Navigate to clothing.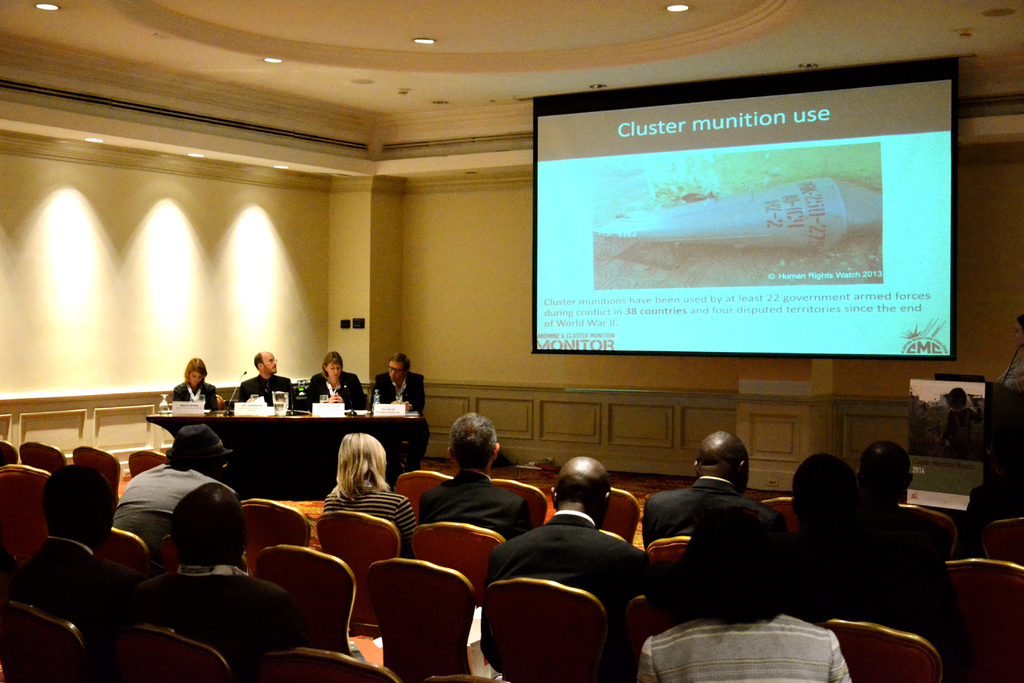
Navigation target: [371, 373, 431, 472].
